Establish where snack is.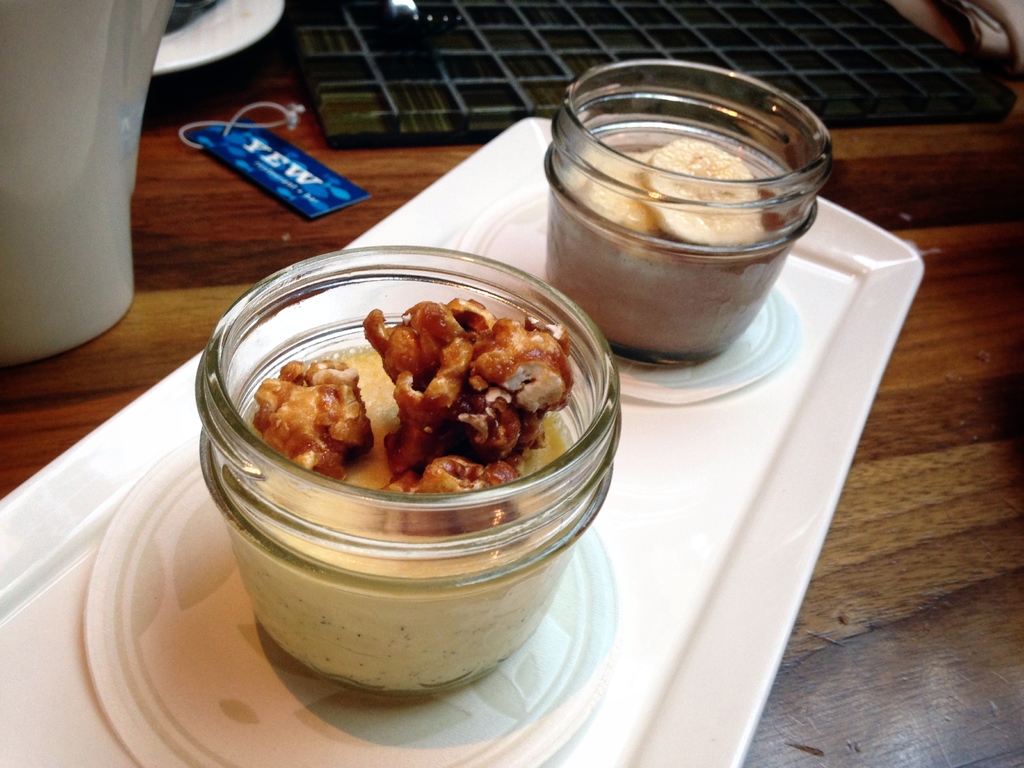
Established at select_region(547, 128, 810, 358).
